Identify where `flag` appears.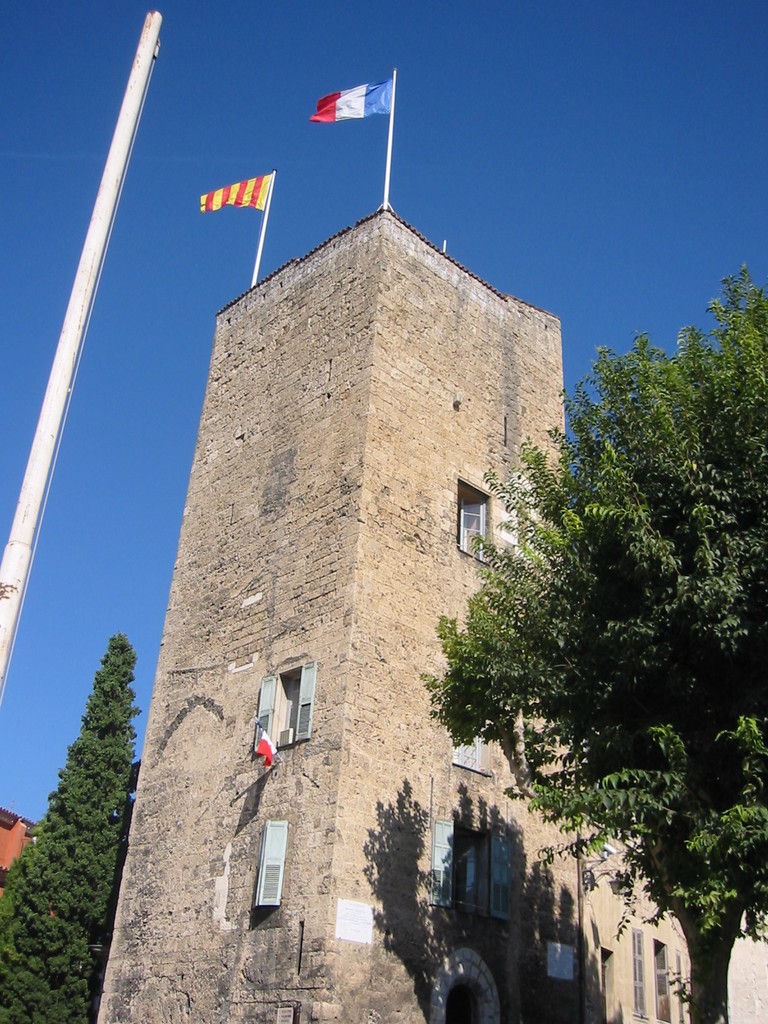
Appears at crop(190, 169, 281, 214).
